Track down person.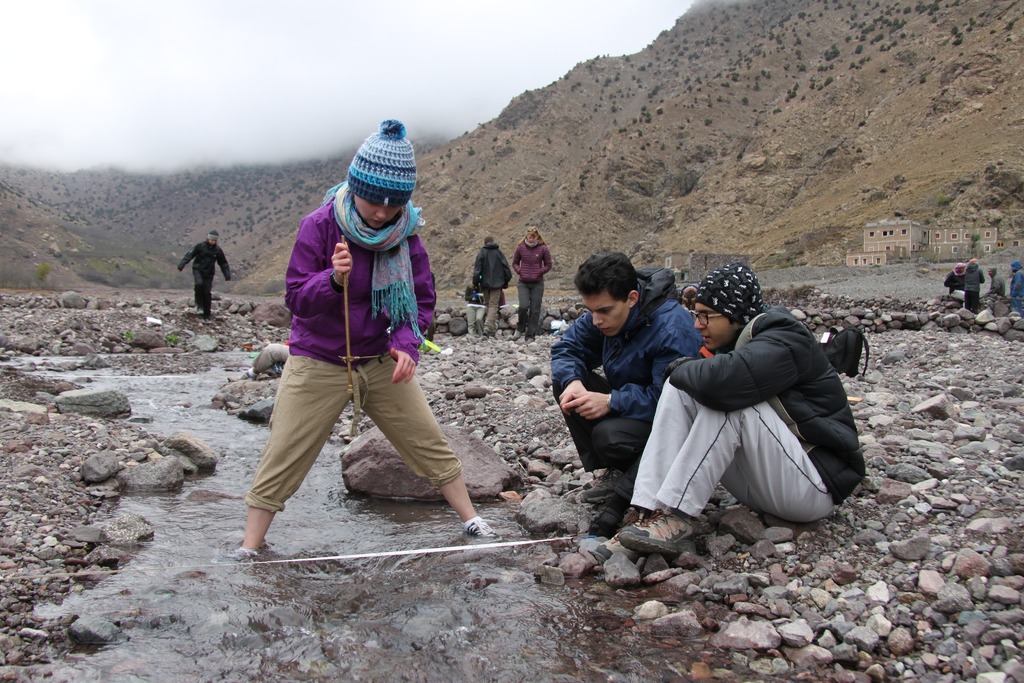
Tracked to locate(550, 251, 711, 539).
